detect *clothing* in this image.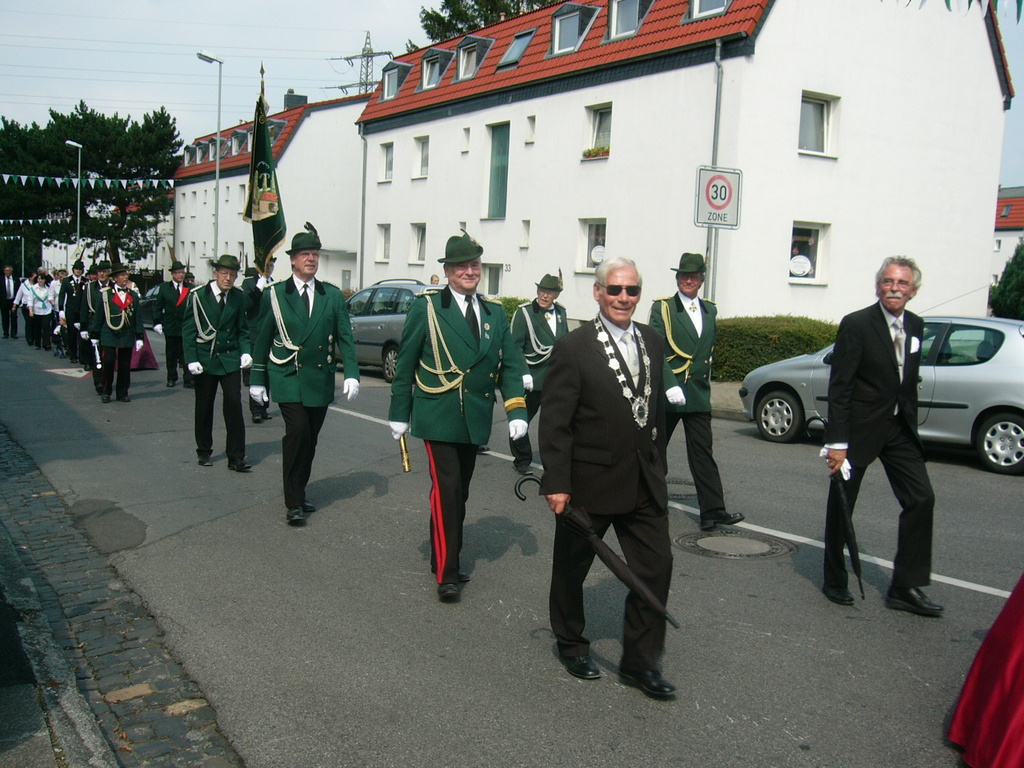
Detection: {"left": 944, "top": 584, "right": 1023, "bottom": 766}.
